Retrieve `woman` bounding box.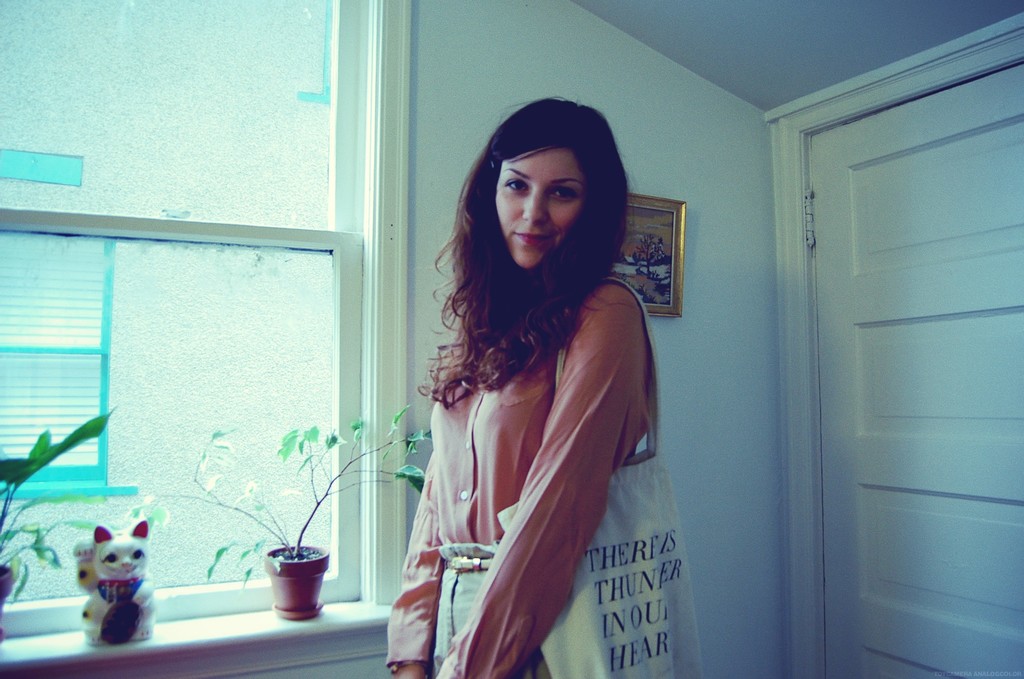
Bounding box: region(384, 92, 672, 678).
